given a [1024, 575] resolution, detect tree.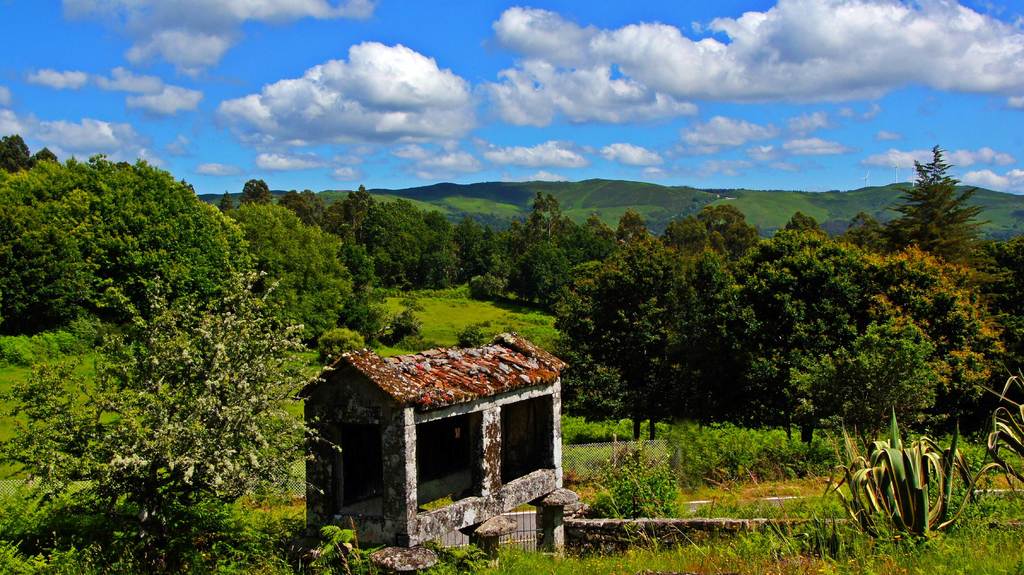
[8, 144, 271, 329].
